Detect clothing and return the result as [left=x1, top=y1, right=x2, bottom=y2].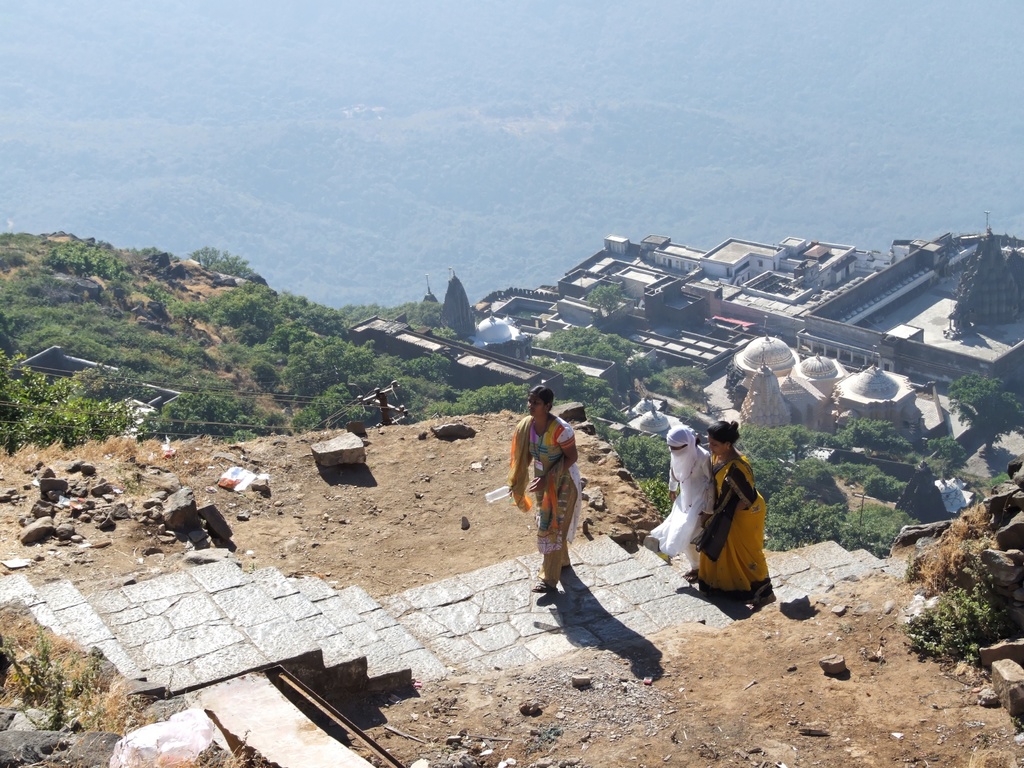
[left=710, top=445, right=776, bottom=598].
